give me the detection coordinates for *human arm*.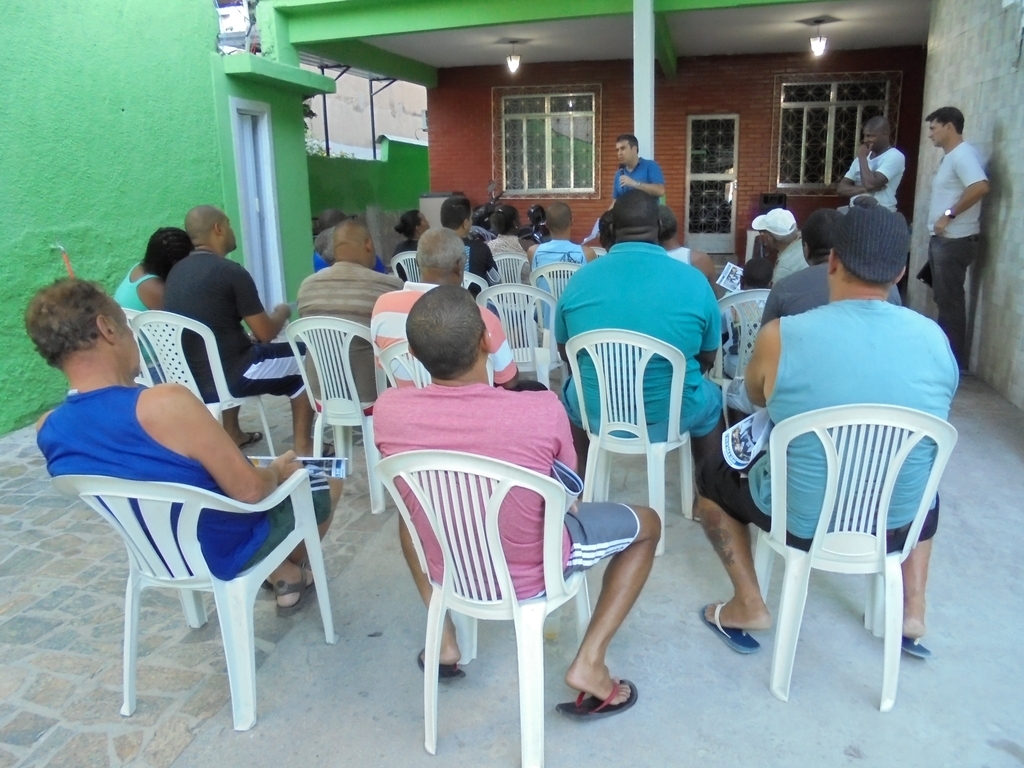
{"x1": 373, "y1": 383, "x2": 396, "y2": 460}.
